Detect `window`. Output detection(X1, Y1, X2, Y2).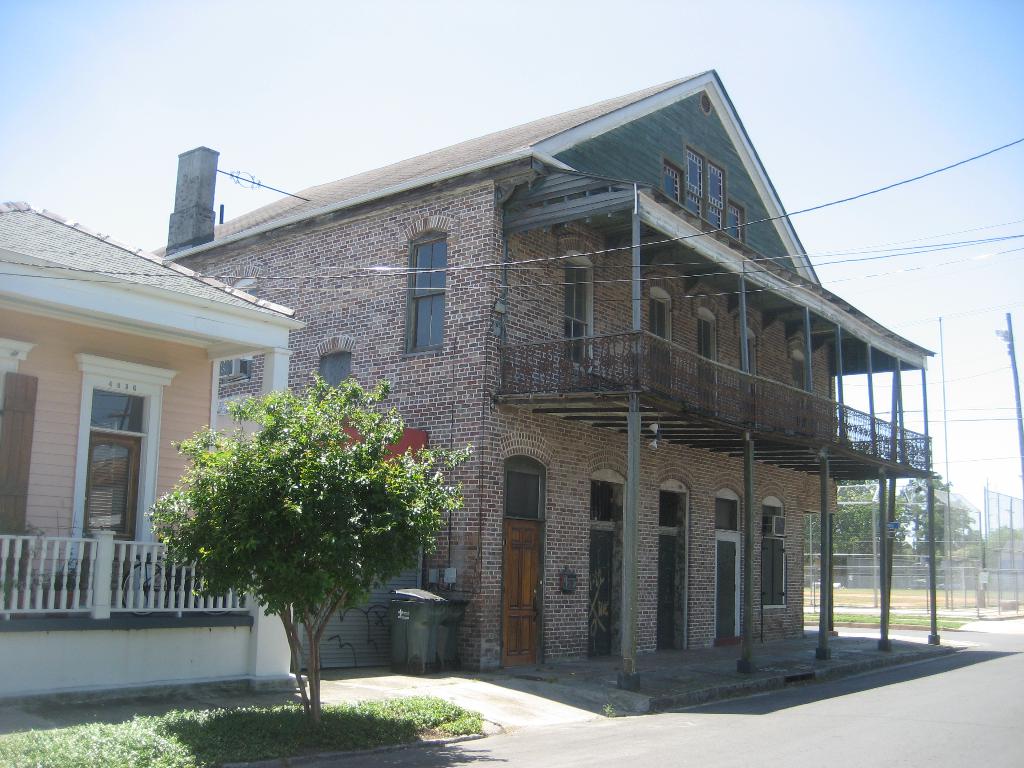
detection(323, 351, 346, 390).
